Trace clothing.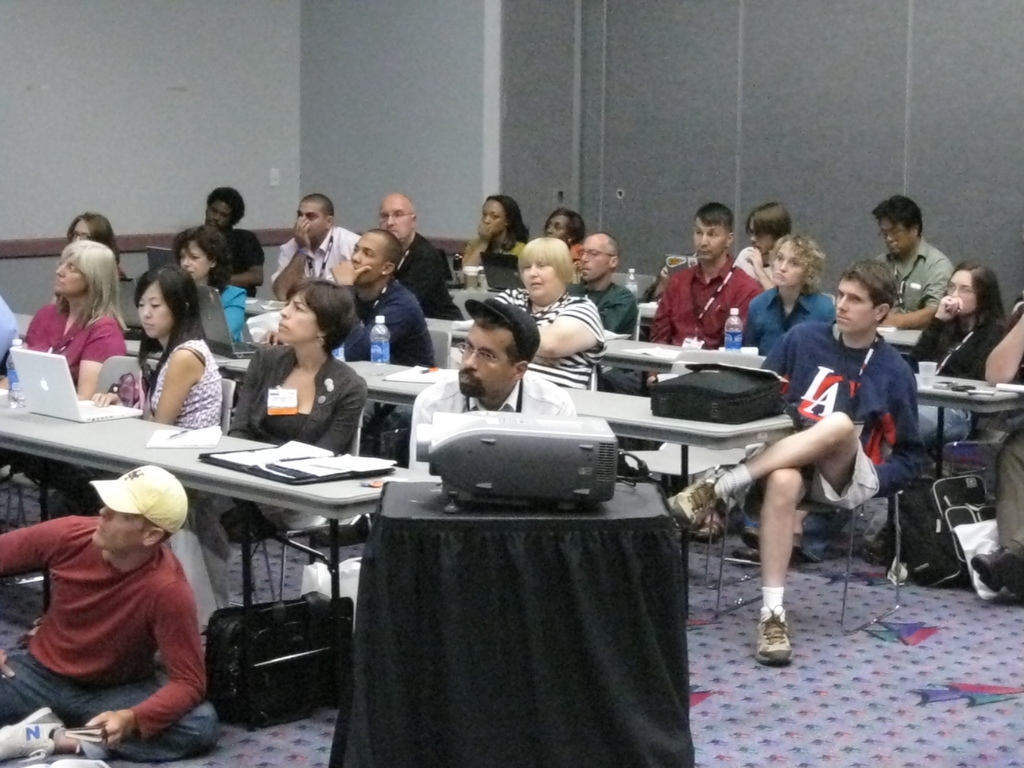
Traced to pyautogui.locateOnScreen(22, 291, 135, 392).
